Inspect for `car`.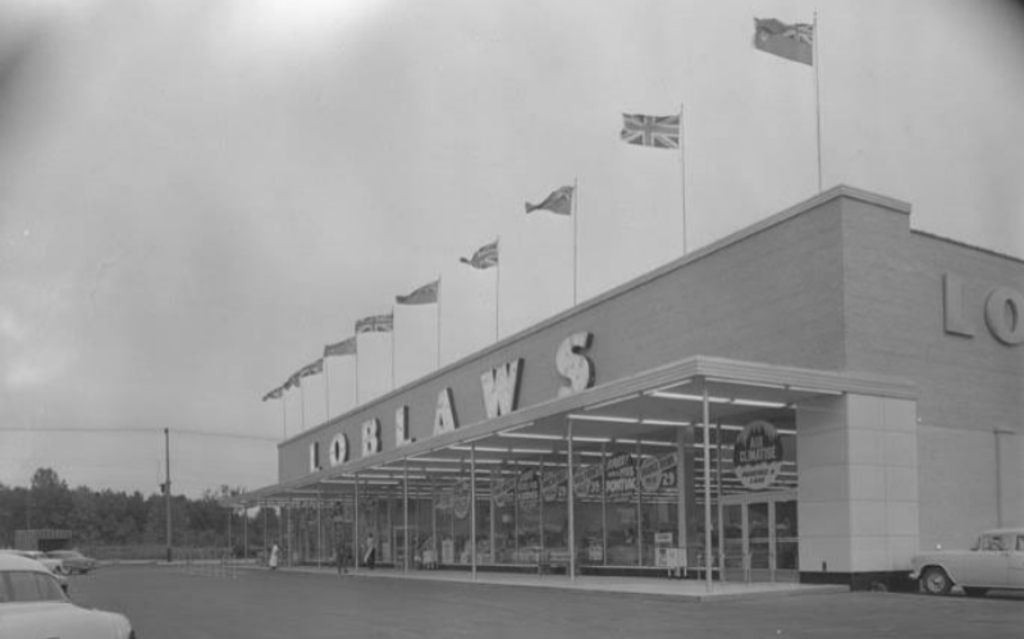
Inspection: [0,548,136,638].
